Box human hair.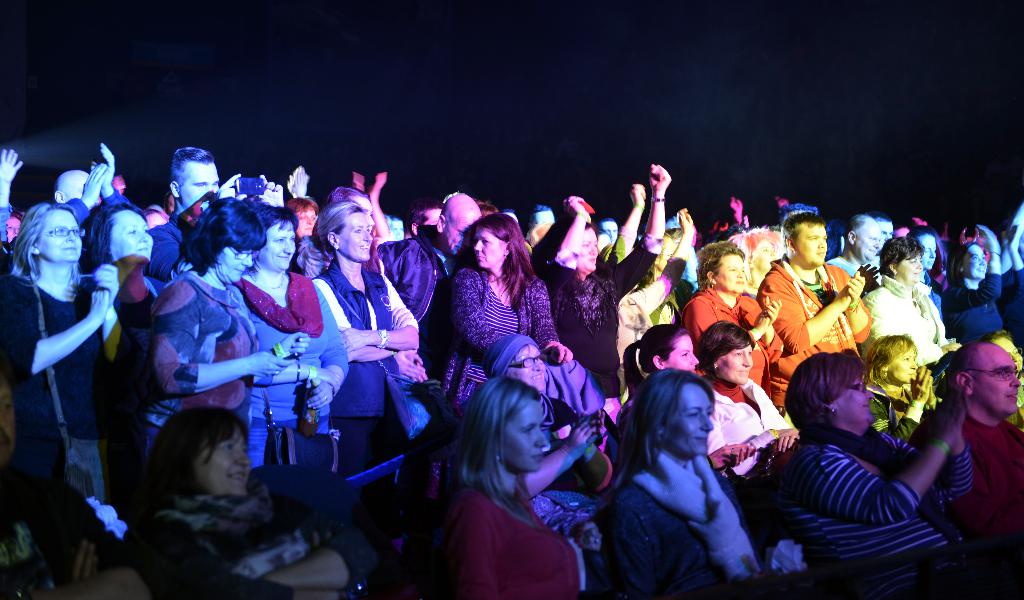
rect(10, 201, 75, 288).
